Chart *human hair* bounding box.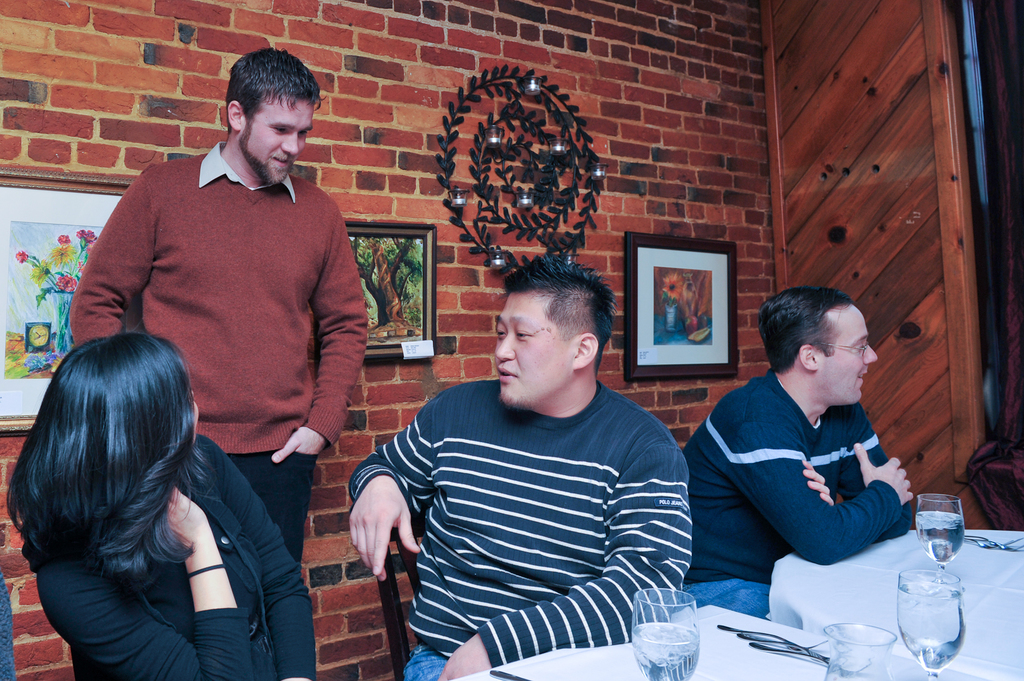
Charted: [211, 46, 308, 147].
